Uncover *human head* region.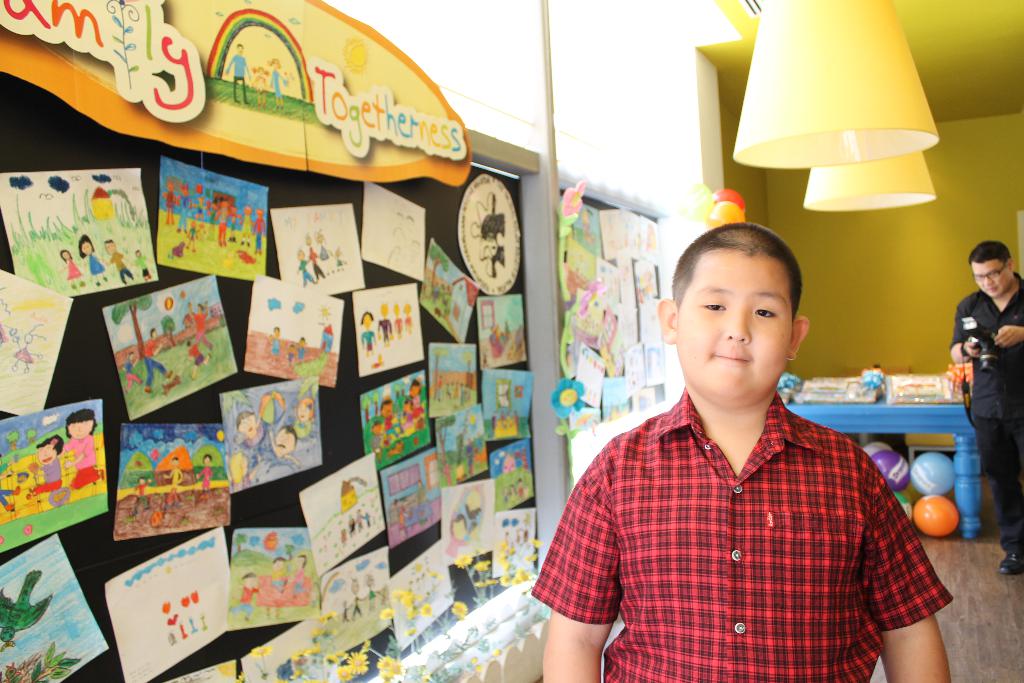
Uncovered: 411/381/419/397.
